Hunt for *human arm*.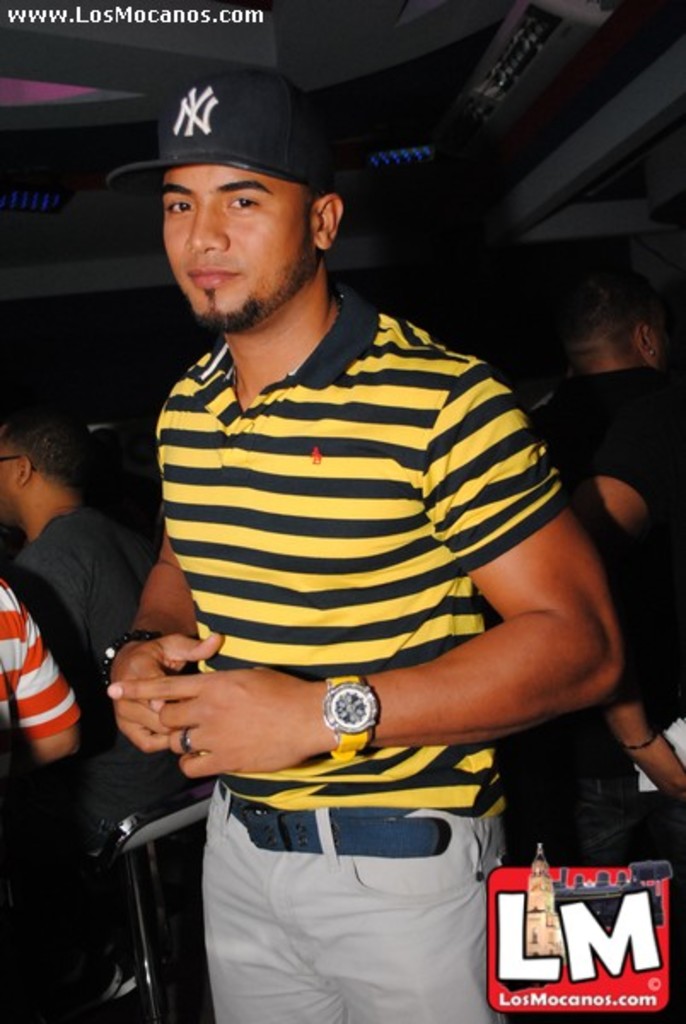
Hunted down at pyautogui.locateOnScreen(10, 550, 85, 766).
